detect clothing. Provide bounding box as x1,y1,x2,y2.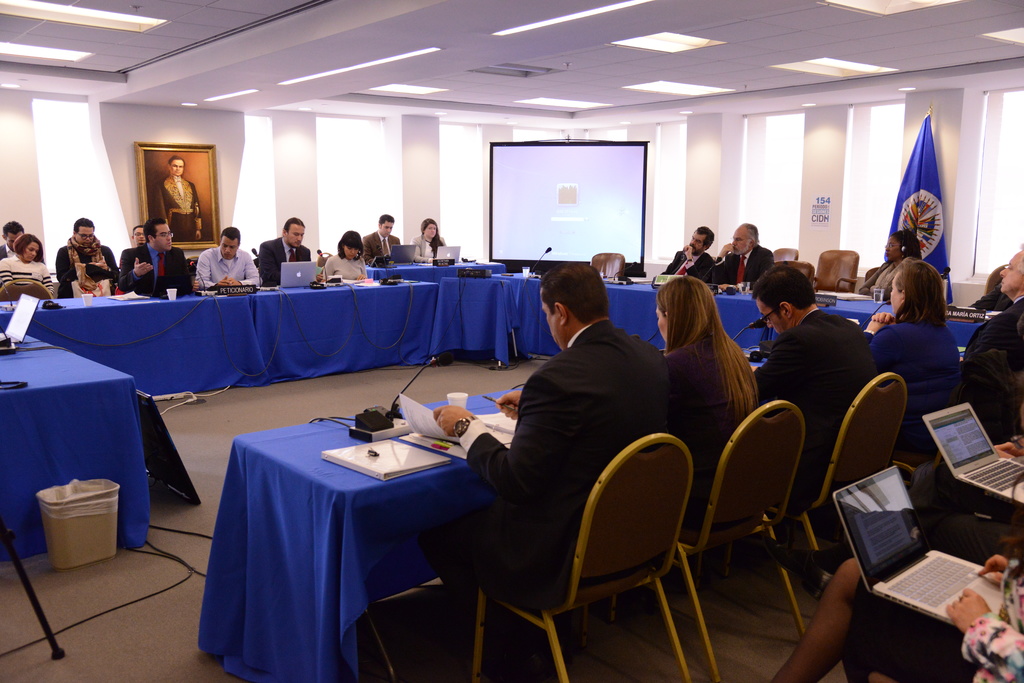
426,277,691,631.
